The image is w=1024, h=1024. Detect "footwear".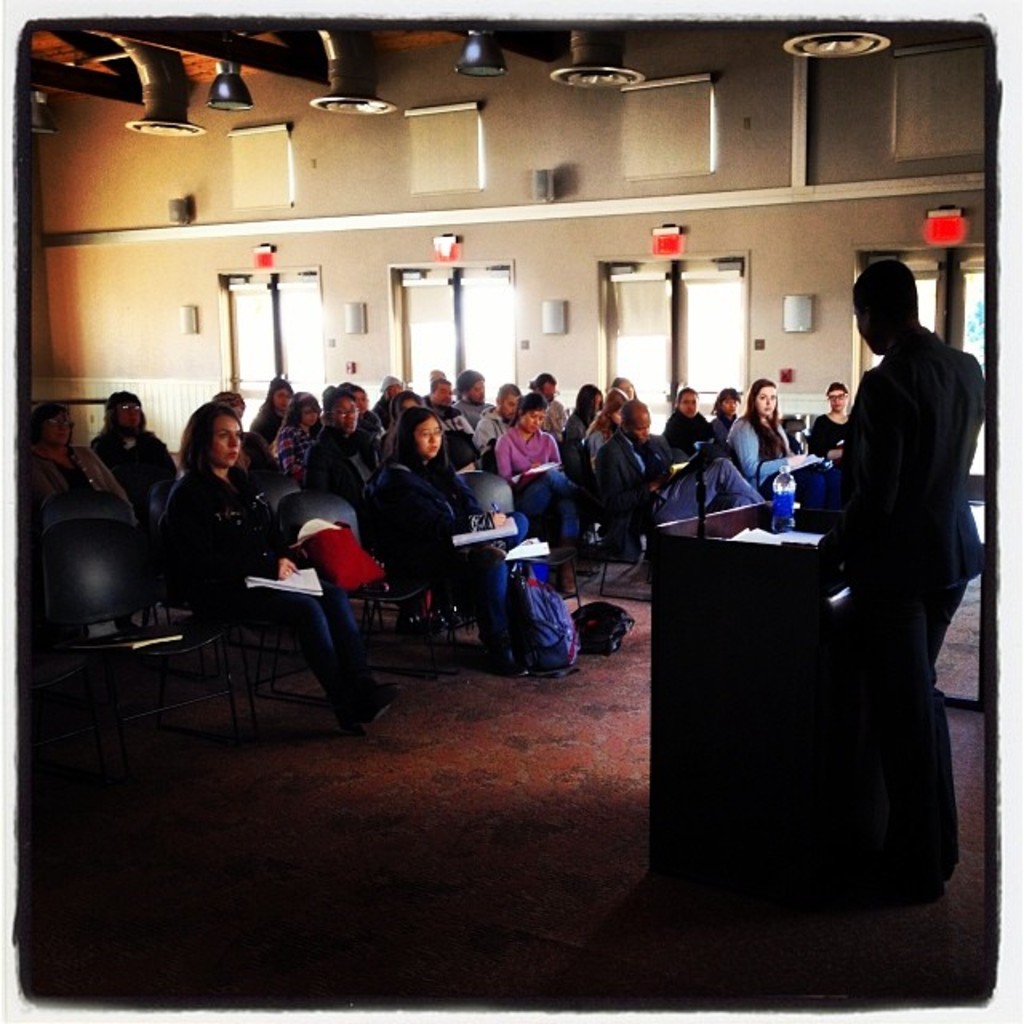
Detection: <bbox>334, 685, 405, 720</bbox>.
